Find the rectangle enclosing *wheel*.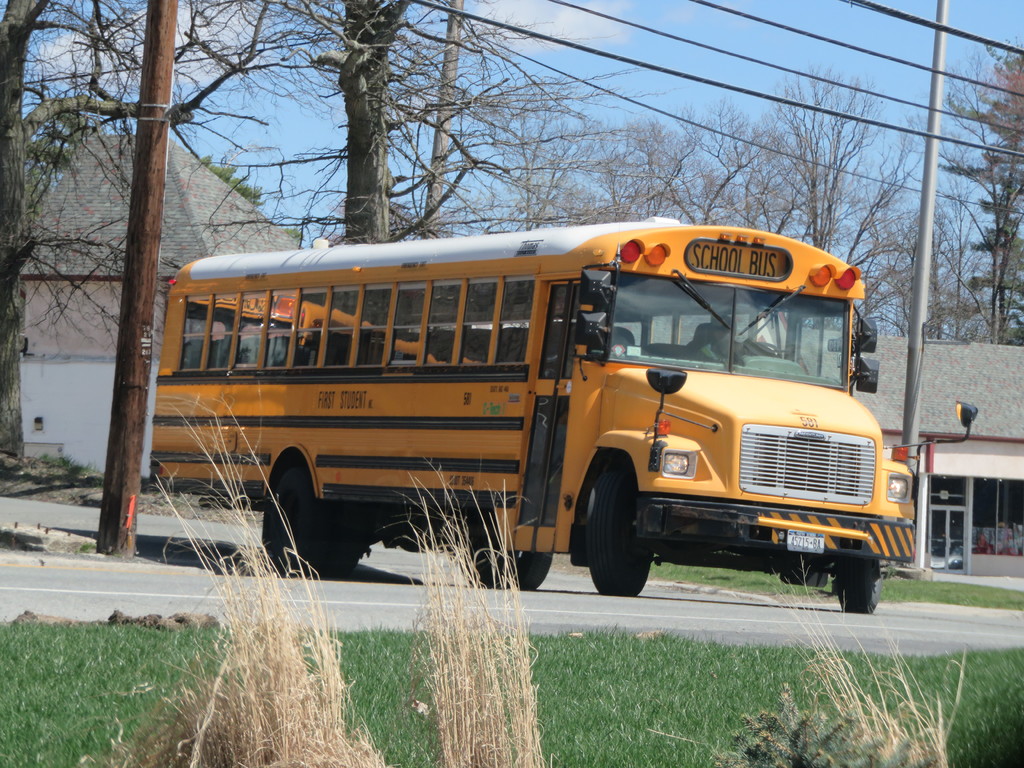
locate(257, 467, 360, 579).
